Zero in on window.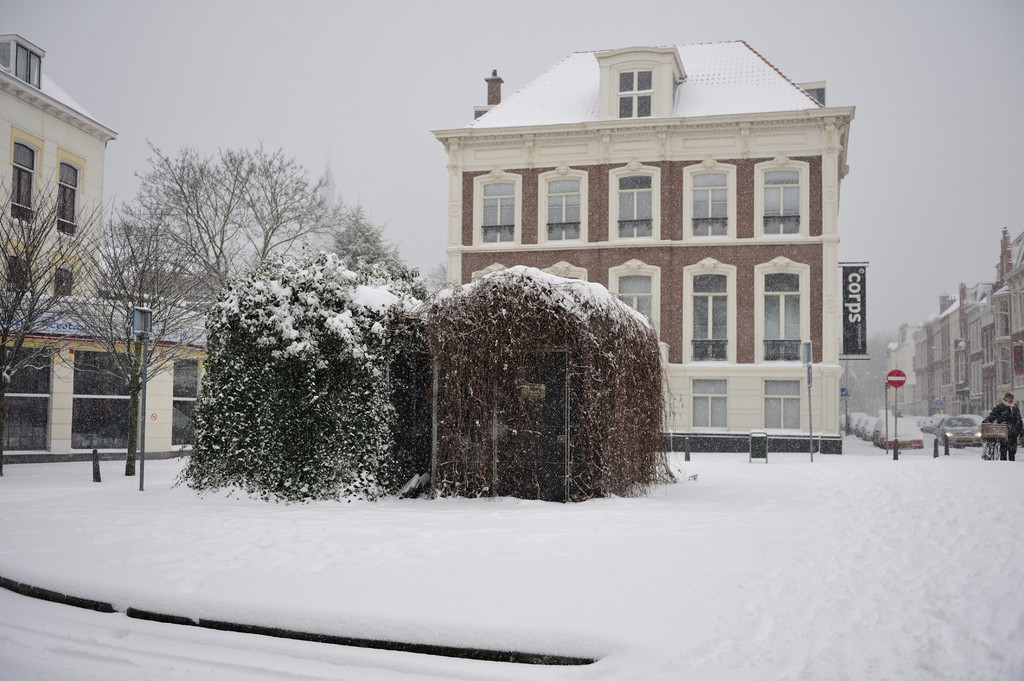
Zeroed in: bbox(56, 160, 84, 239).
